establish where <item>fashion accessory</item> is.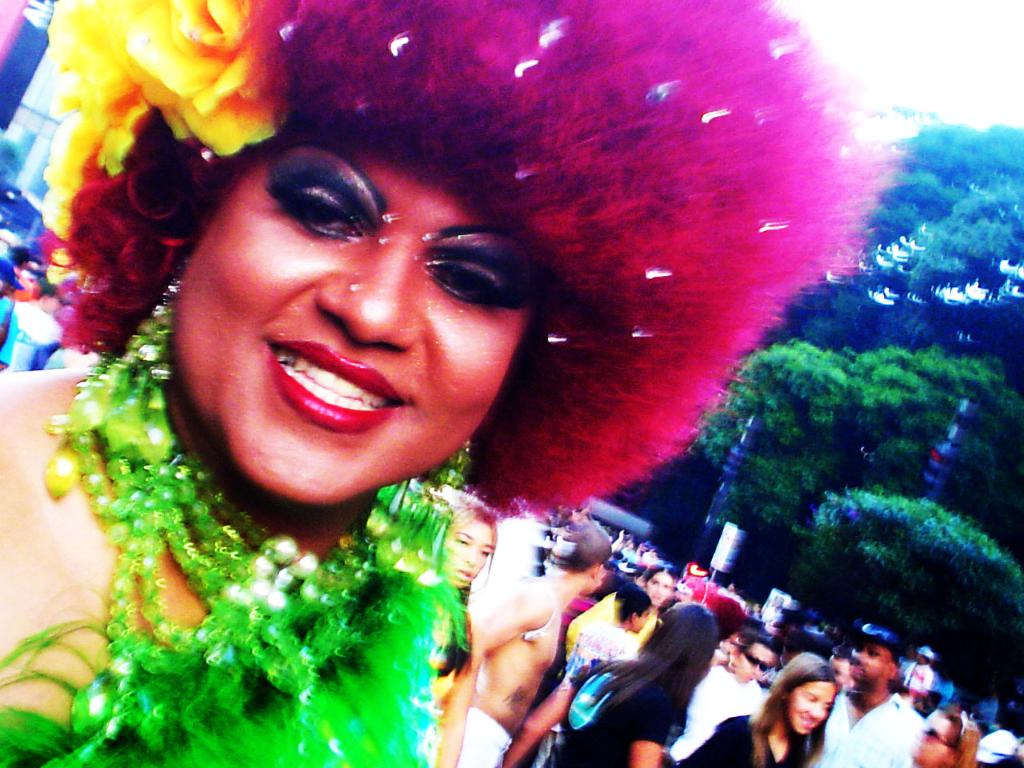
Established at left=959, top=703, right=977, bottom=745.
